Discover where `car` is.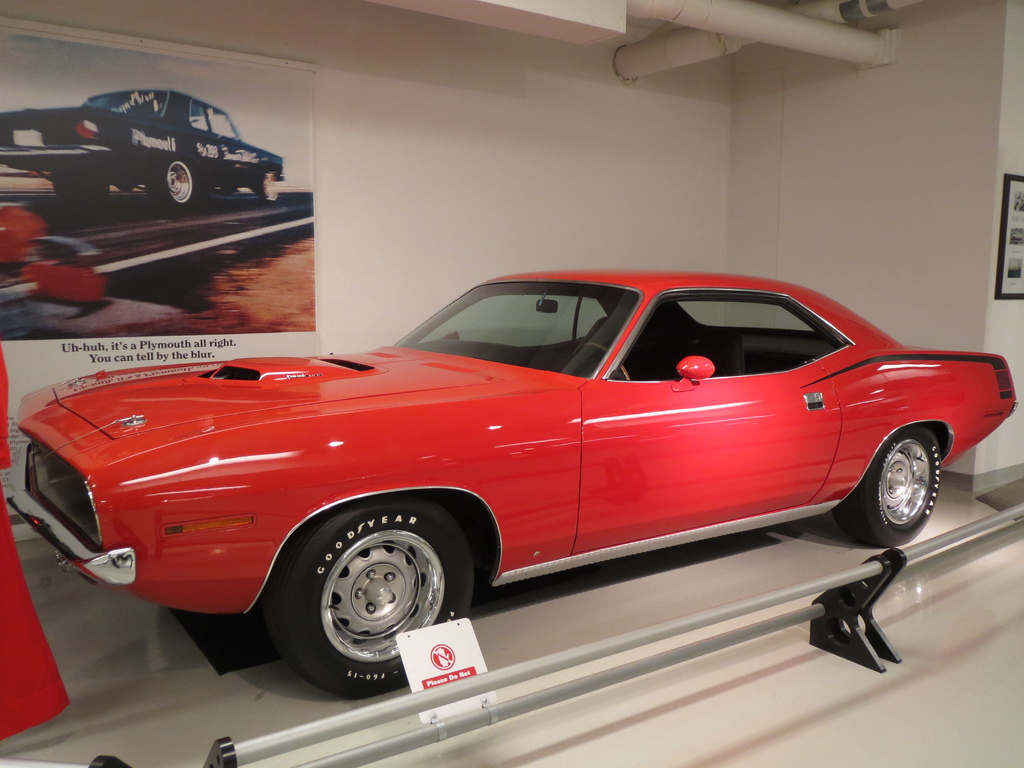
Discovered at x1=0 y1=81 x2=285 y2=220.
